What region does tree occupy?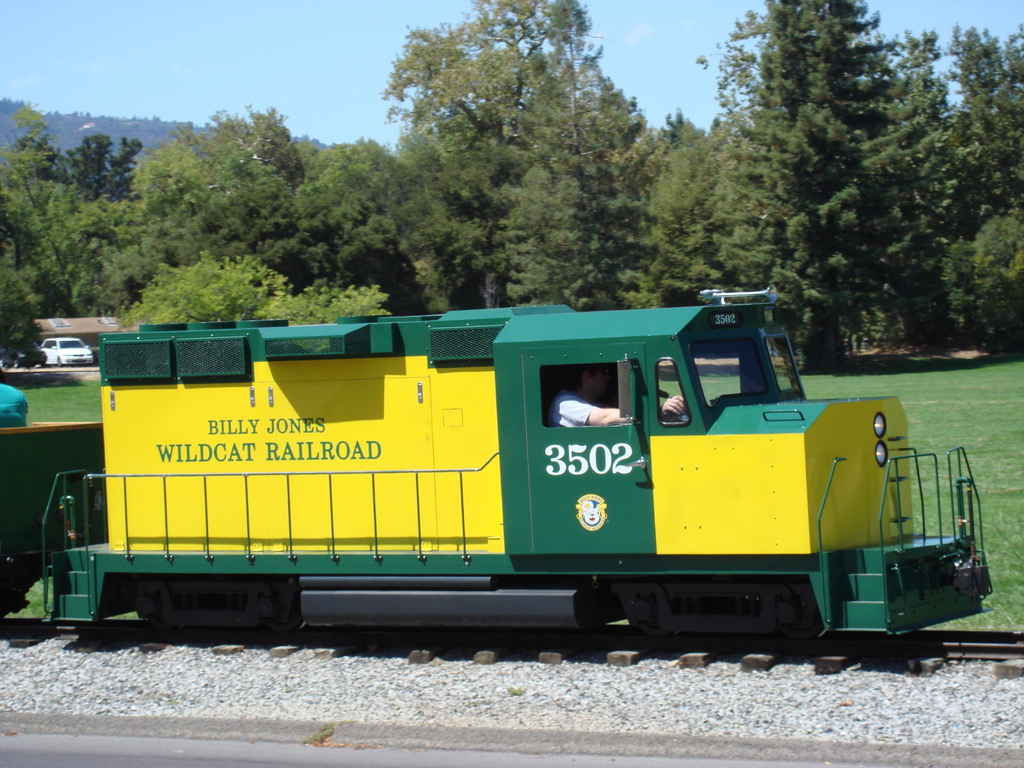
crop(362, 0, 614, 301).
